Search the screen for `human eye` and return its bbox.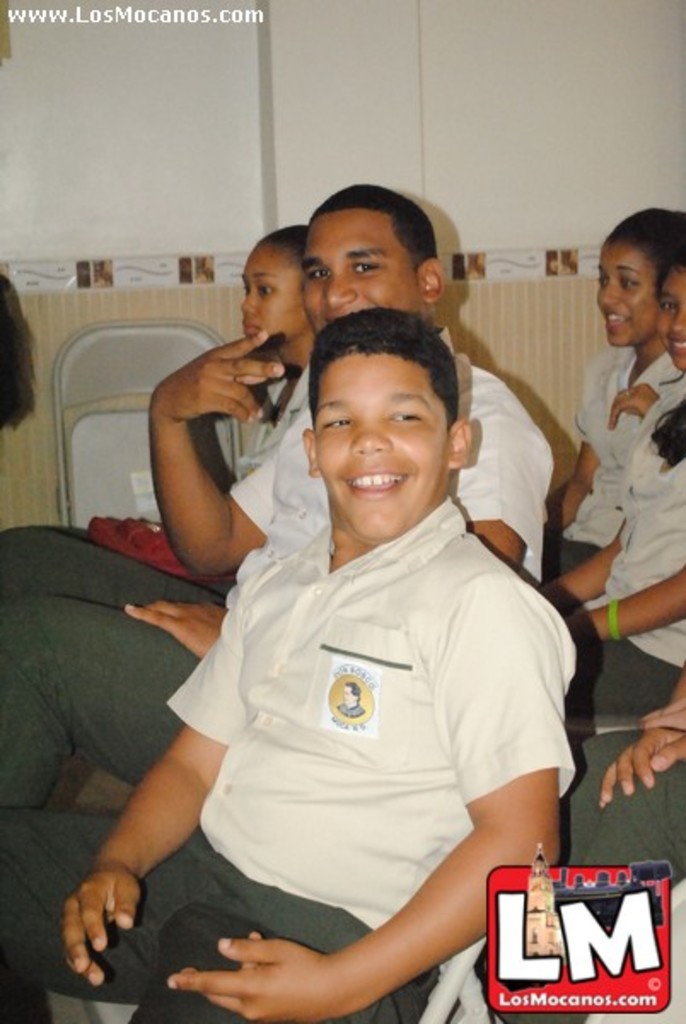
Found: 305 266 331 285.
